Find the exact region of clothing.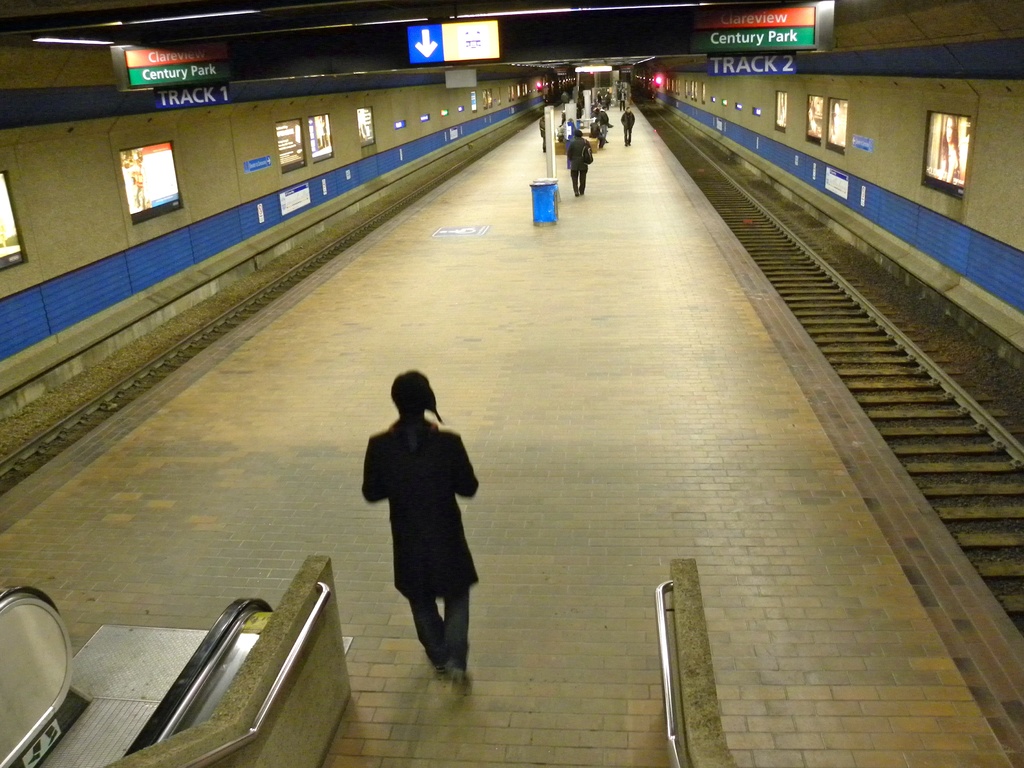
Exact region: box=[563, 138, 591, 198].
